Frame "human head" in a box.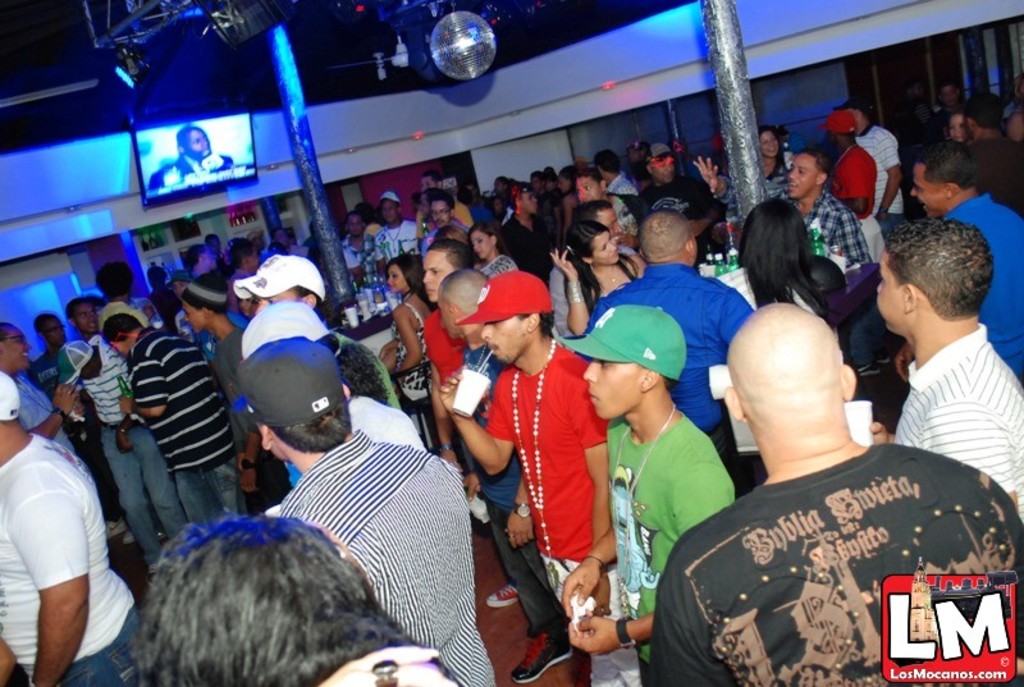
bbox=(177, 274, 225, 330).
